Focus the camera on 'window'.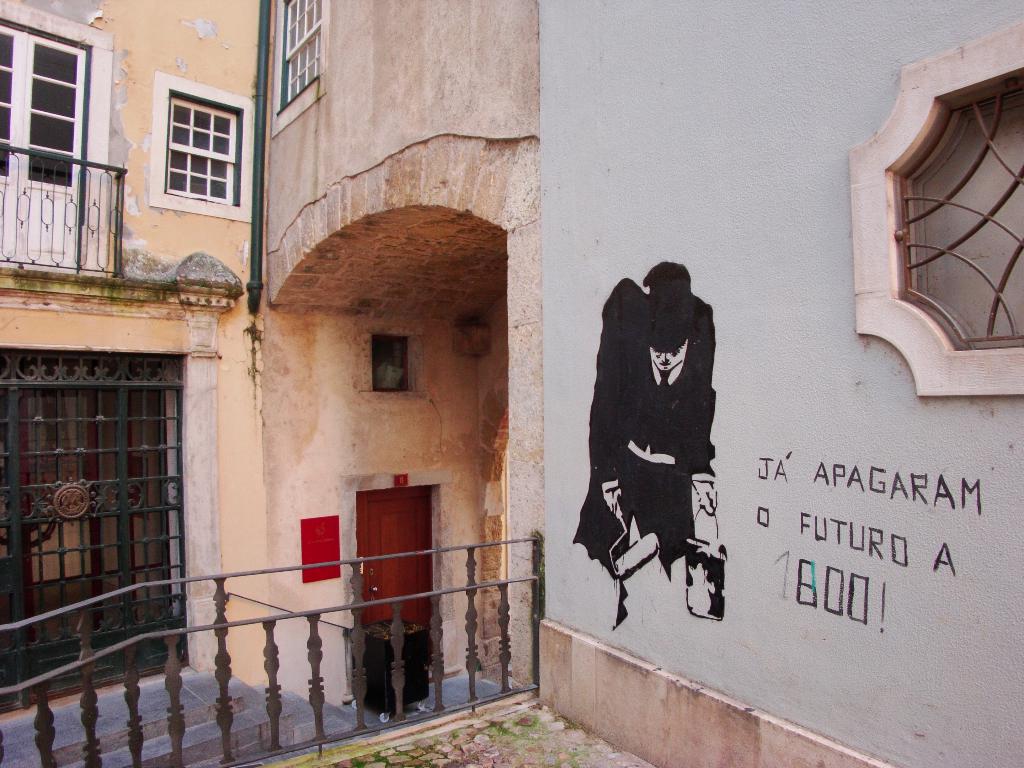
Focus region: {"x1": 145, "y1": 65, "x2": 262, "y2": 226}.
